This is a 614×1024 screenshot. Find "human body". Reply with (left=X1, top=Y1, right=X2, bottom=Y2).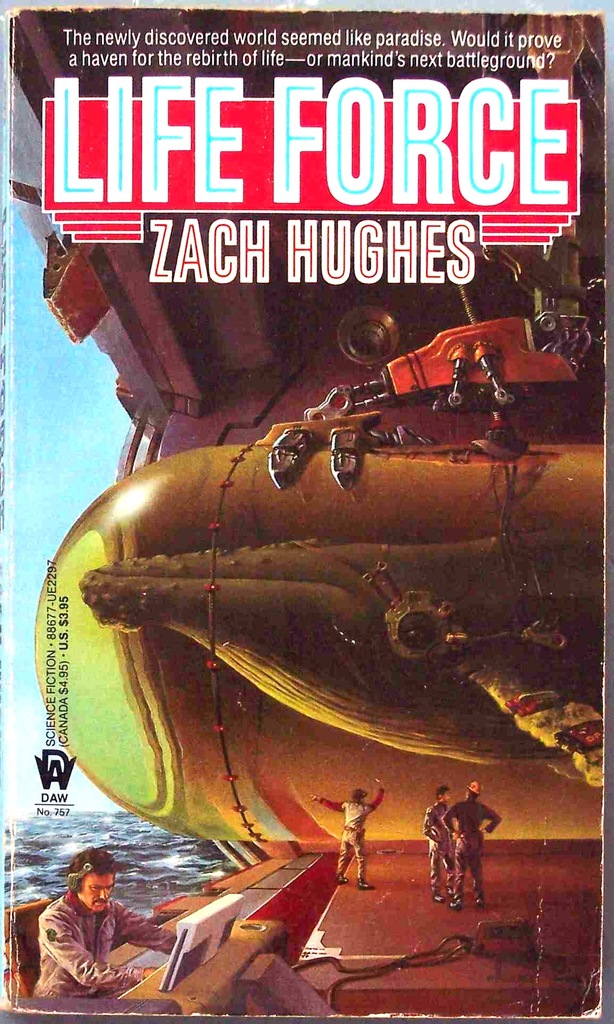
(left=422, top=802, right=457, bottom=903).
